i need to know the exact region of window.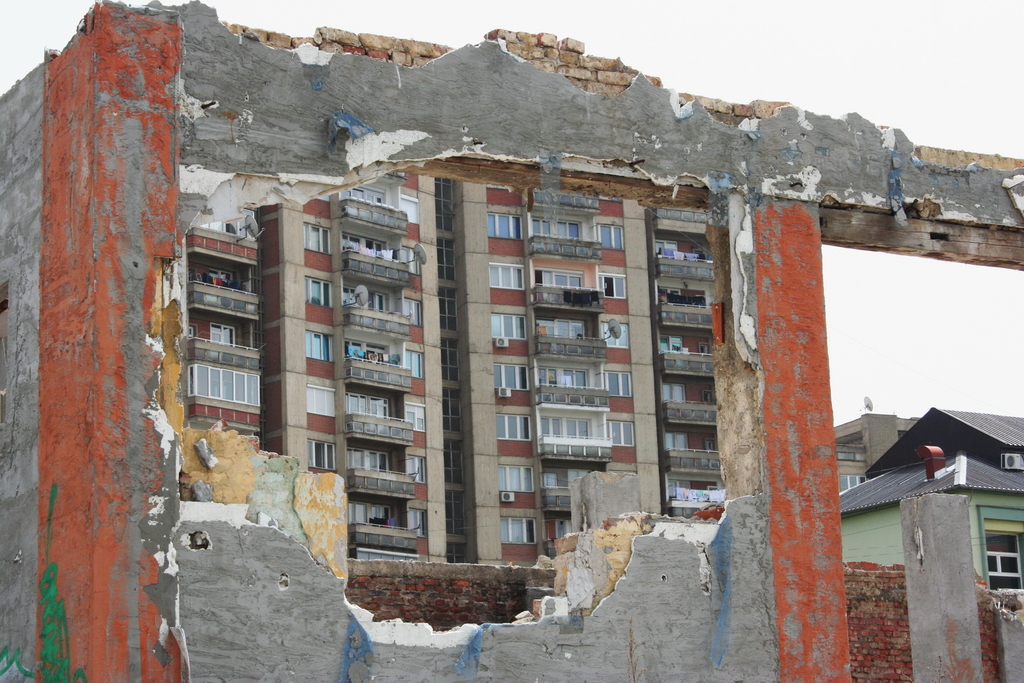
Region: rect(491, 364, 529, 391).
